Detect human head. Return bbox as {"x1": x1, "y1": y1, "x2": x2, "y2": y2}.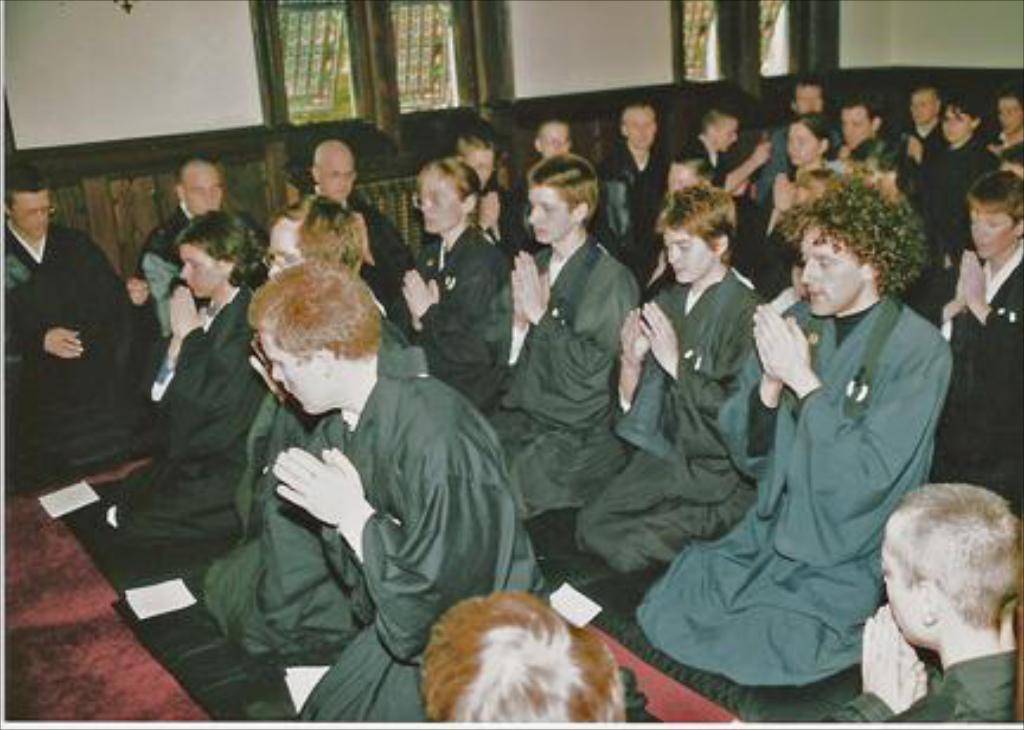
{"x1": 991, "y1": 88, "x2": 1022, "y2": 140}.
